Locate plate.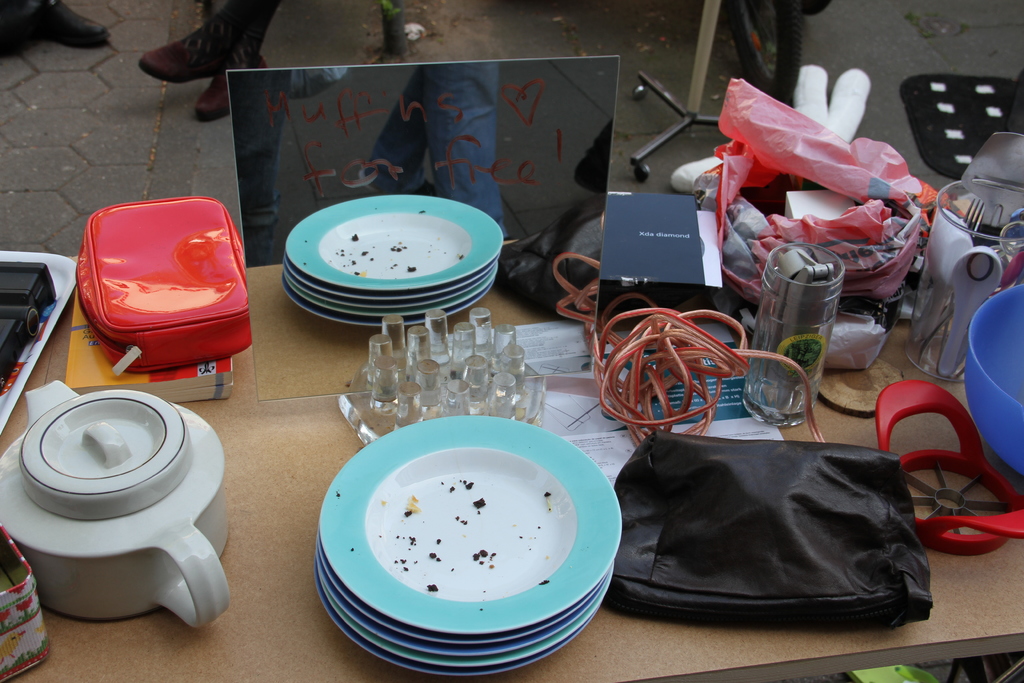
Bounding box: 312/411/624/634.
